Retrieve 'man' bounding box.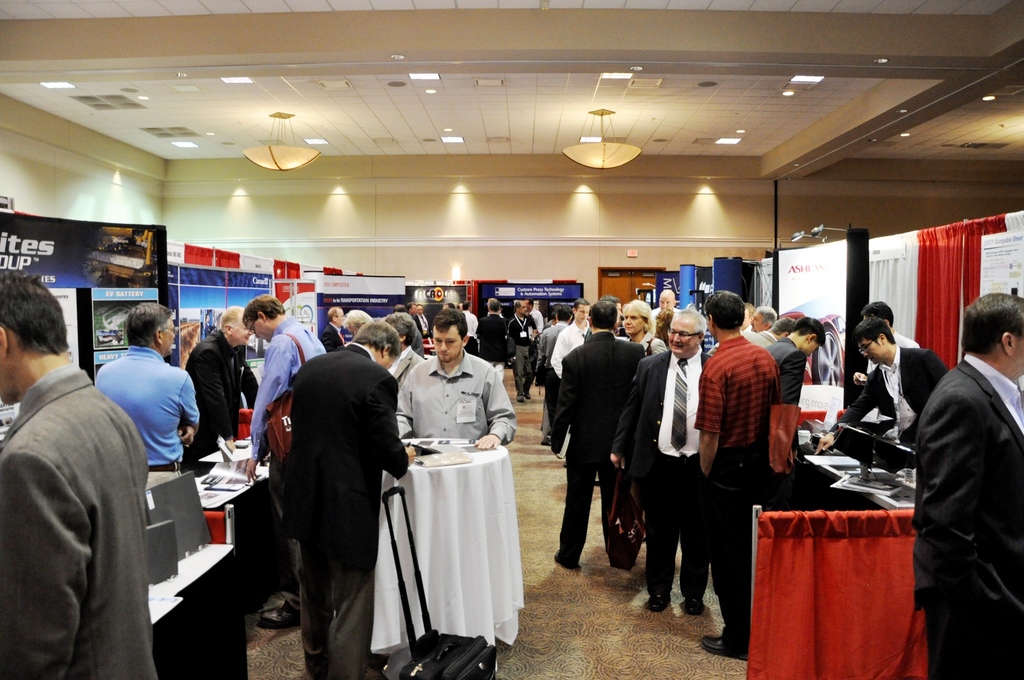
Bounding box: rect(461, 300, 479, 355).
